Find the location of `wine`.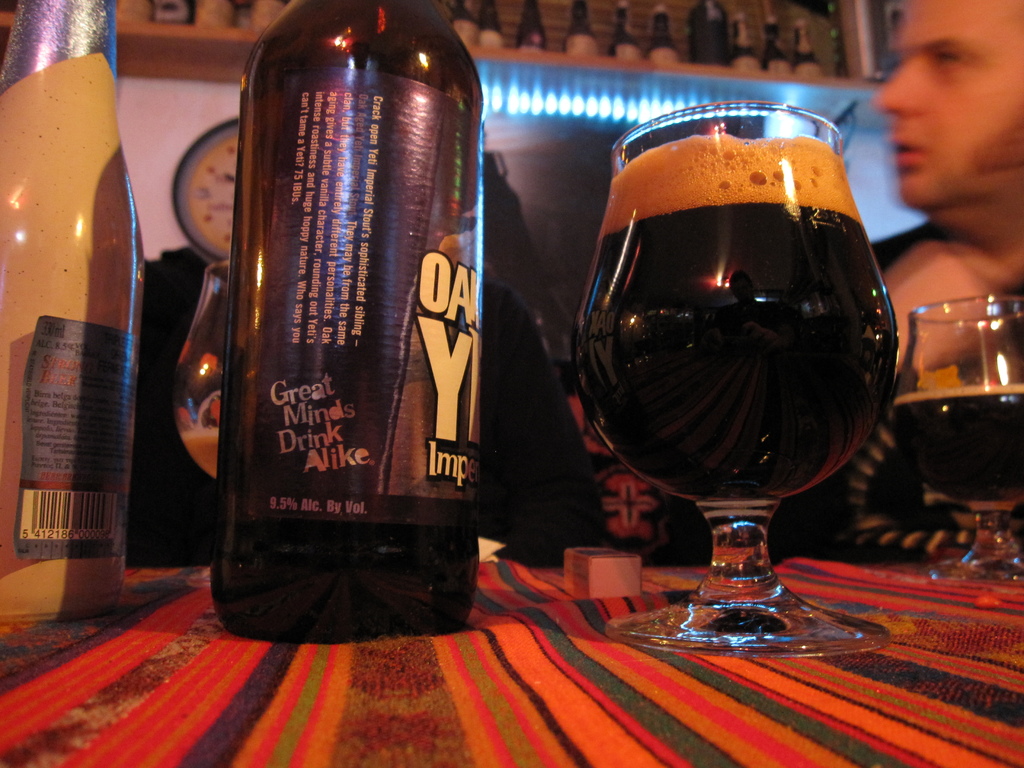
Location: box=[0, 0, 145, 619].
